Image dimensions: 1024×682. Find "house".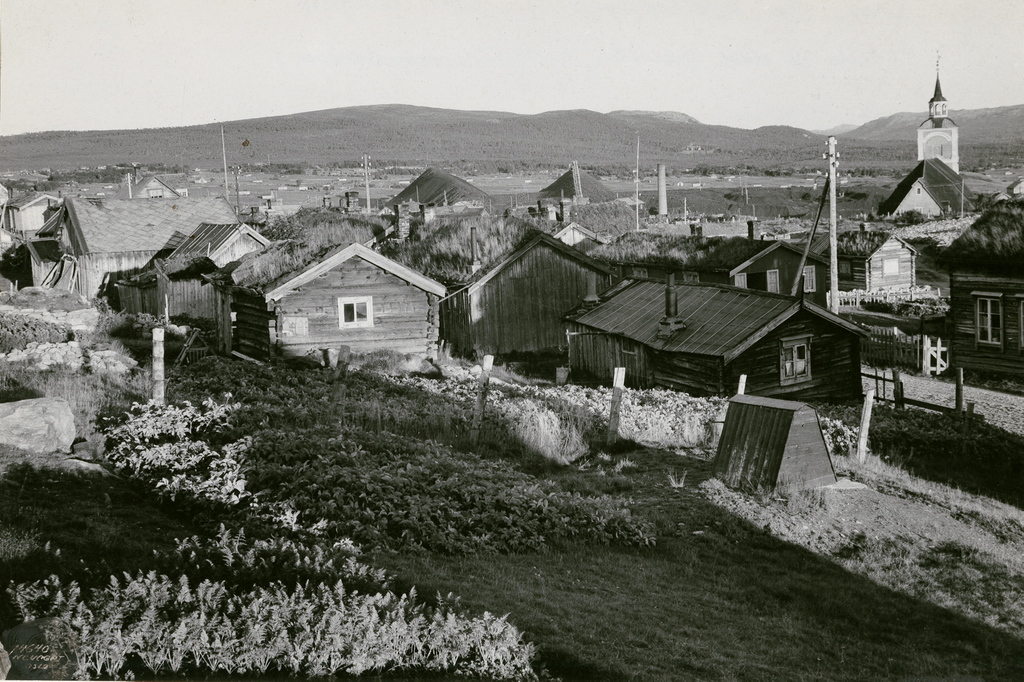
box=[710, 391, 842, 505].
